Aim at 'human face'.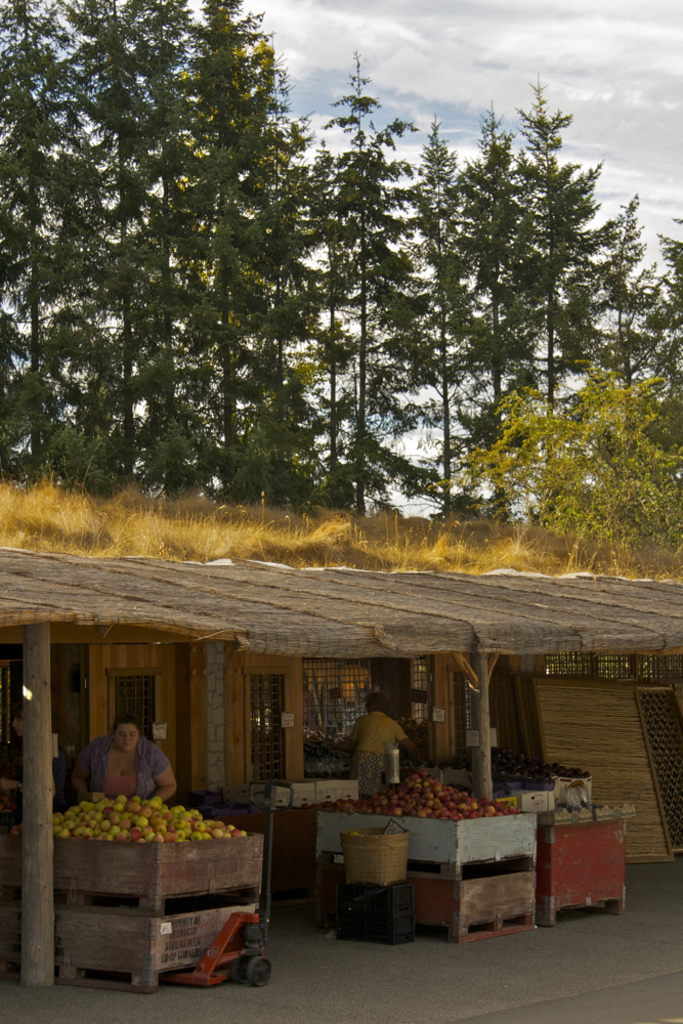
Aimed at l=112, t=709, r=141, b=764.
